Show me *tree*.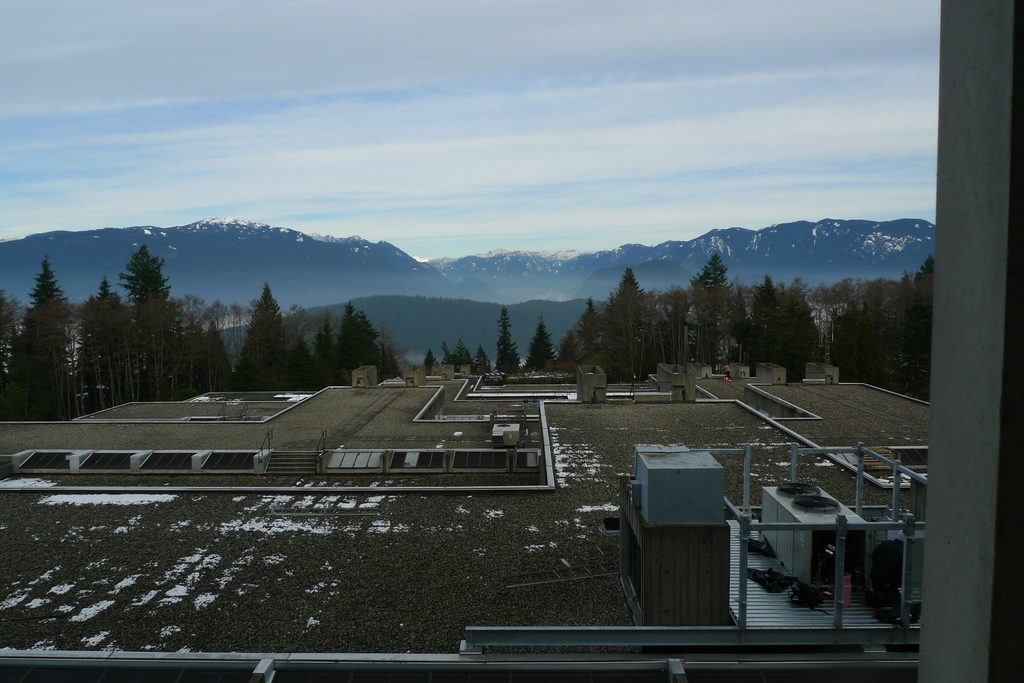
*tree* is here: BBox(192, 322, 237, 390).
